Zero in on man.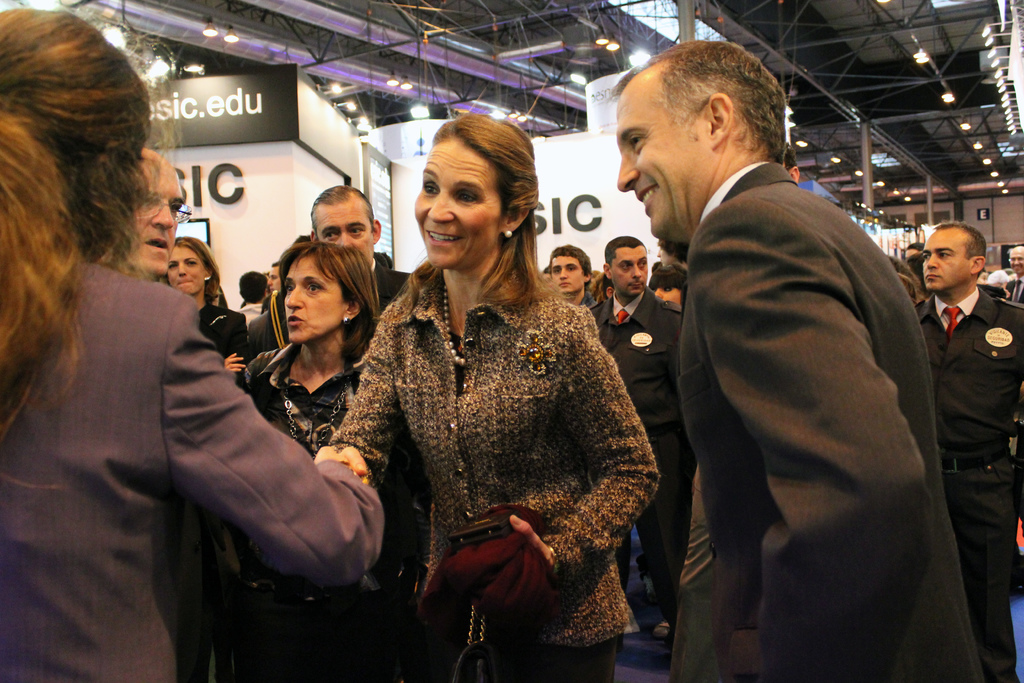
Zeroed in: 909 222 1023 673.
